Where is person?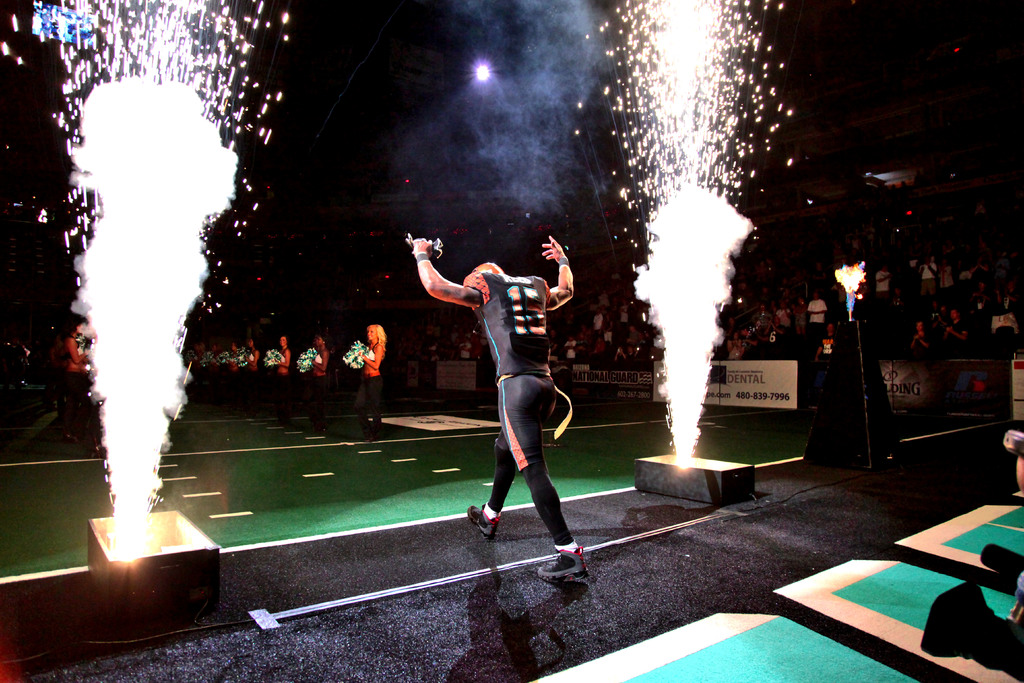
(771,299,795,325).
